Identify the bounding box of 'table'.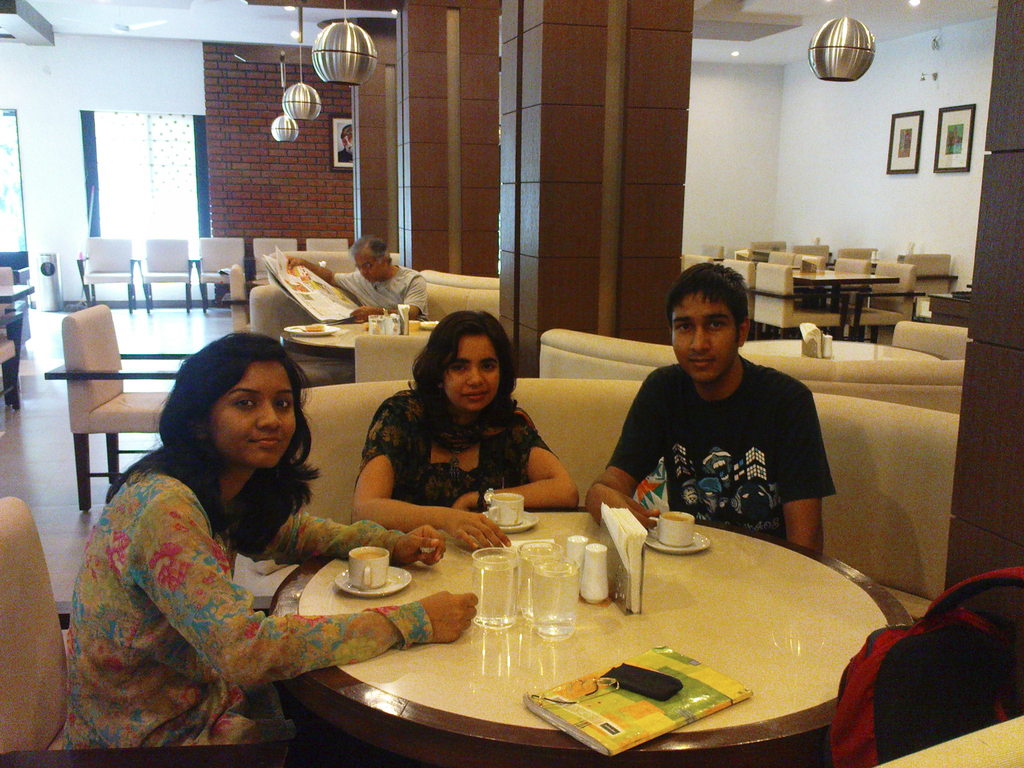
[794, 270, 892, 337].
